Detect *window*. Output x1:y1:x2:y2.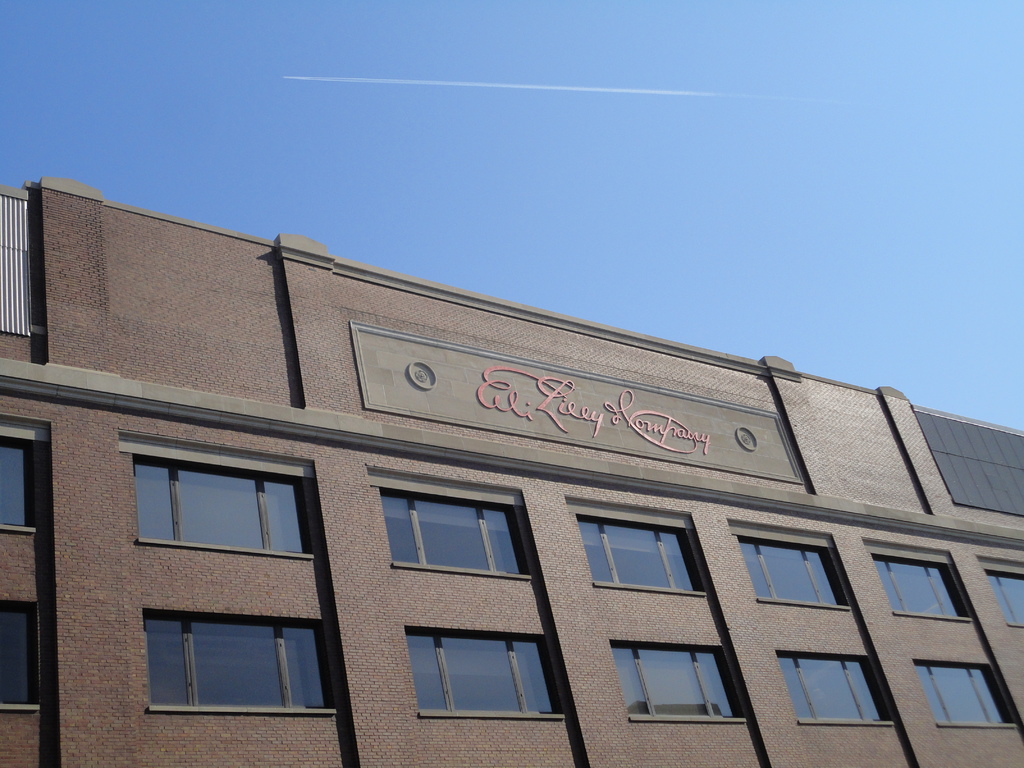
381:486:540:577.
